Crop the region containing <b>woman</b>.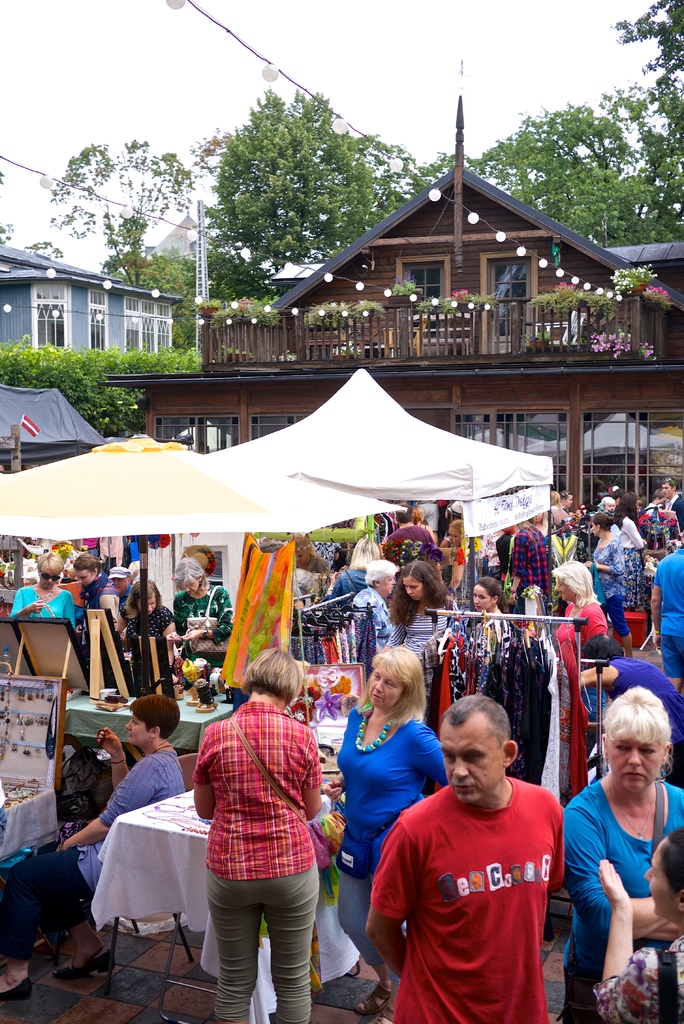
Crop region: <bbox>592, 828, 683, 1023</bbox>.
